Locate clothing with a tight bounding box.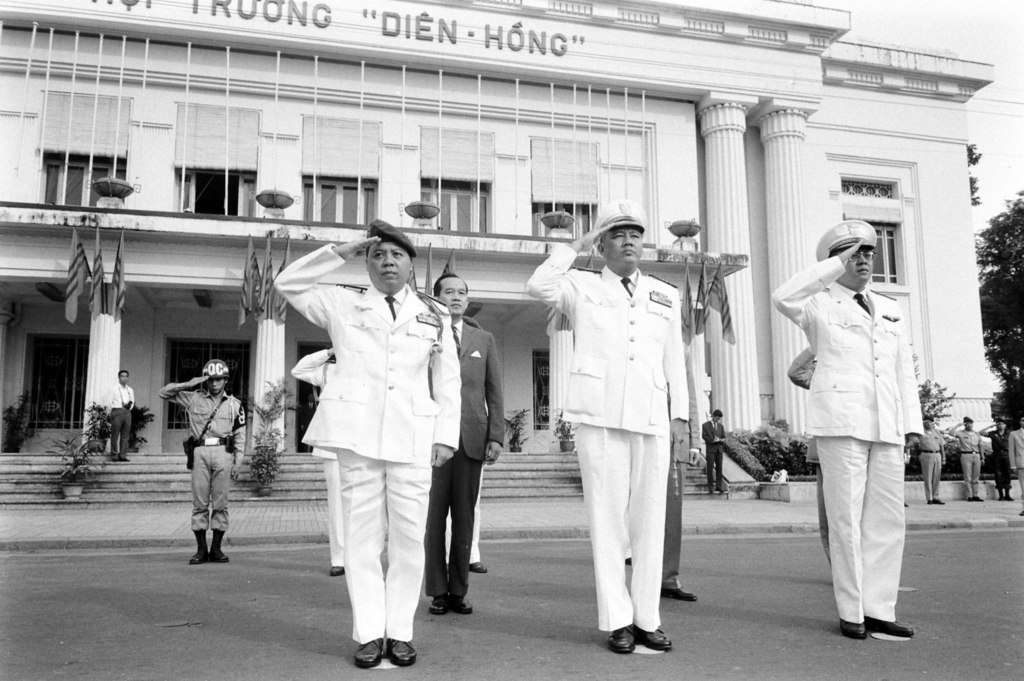
(x1=915, y1=409, x2=945, y2=496).
